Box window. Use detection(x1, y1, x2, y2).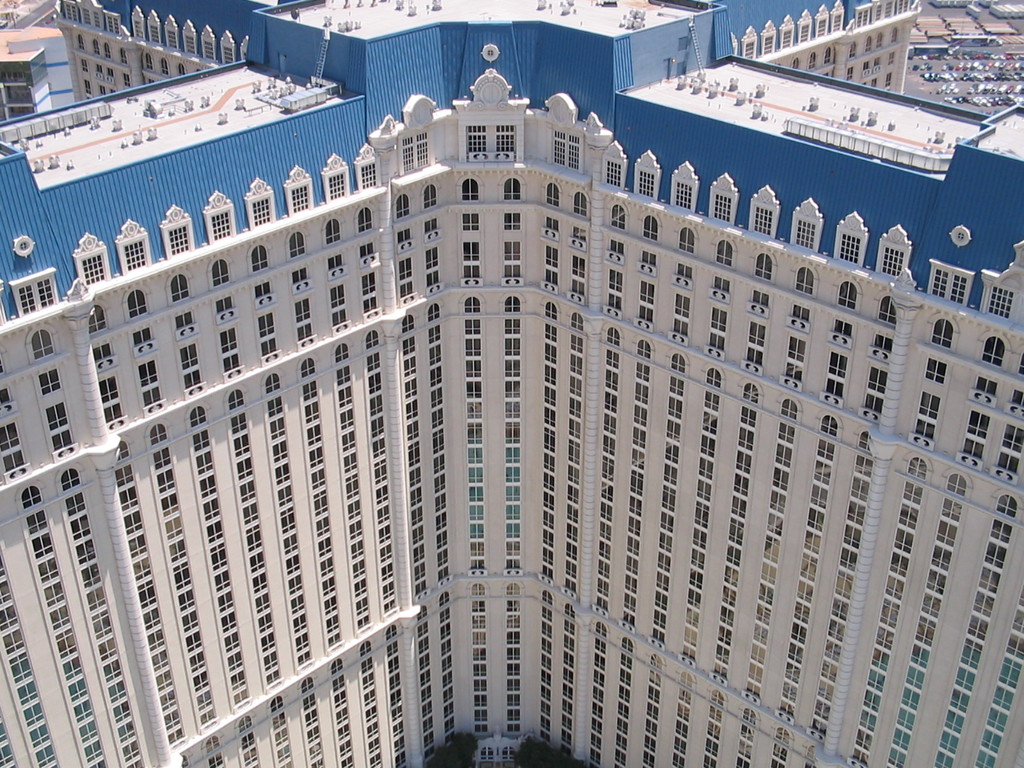
detection(282, 178, 309, 215).
